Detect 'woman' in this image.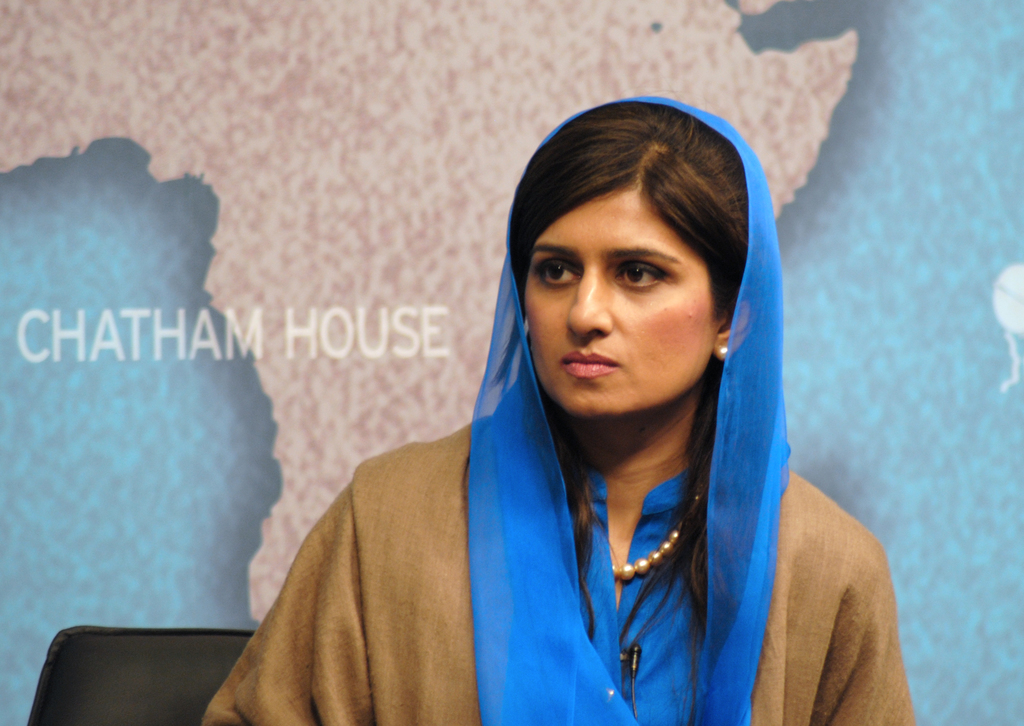
Detection: <bbox>215, 89, 872, 723</bbox>.
